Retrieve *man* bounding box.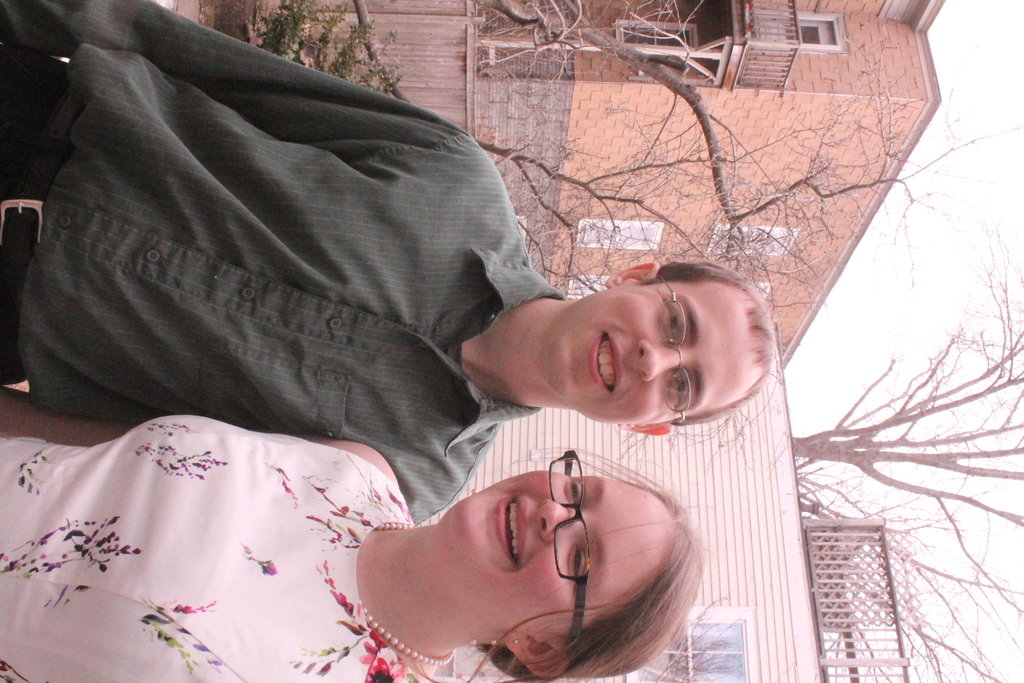
Bounding box: locate(0, 0, 775, 522).
